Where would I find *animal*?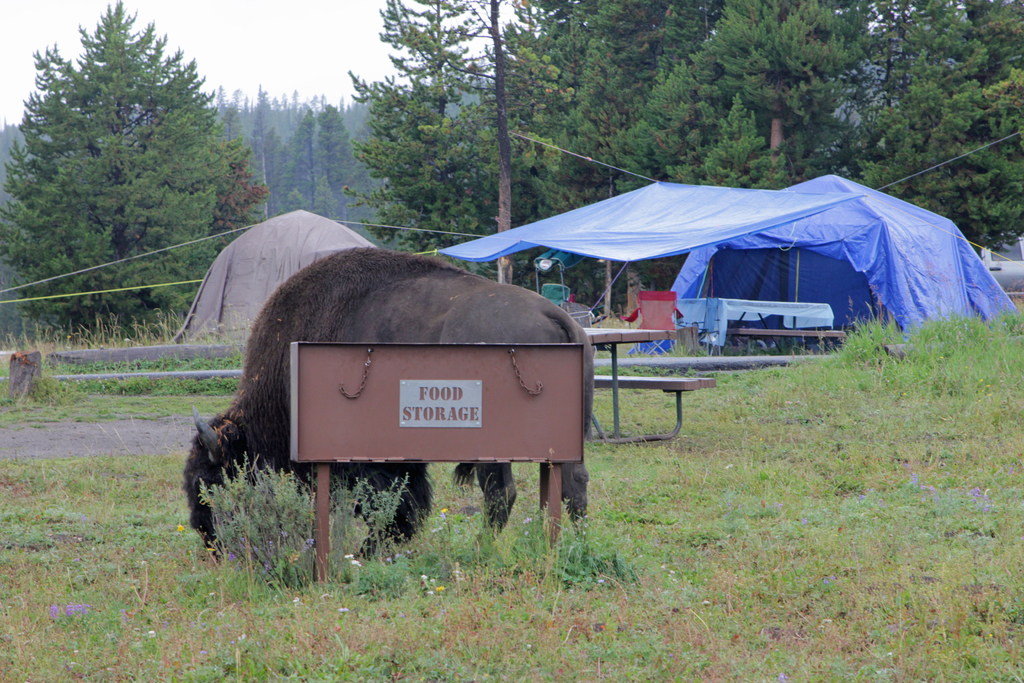
At bbox(181, 242, 593, 561).
